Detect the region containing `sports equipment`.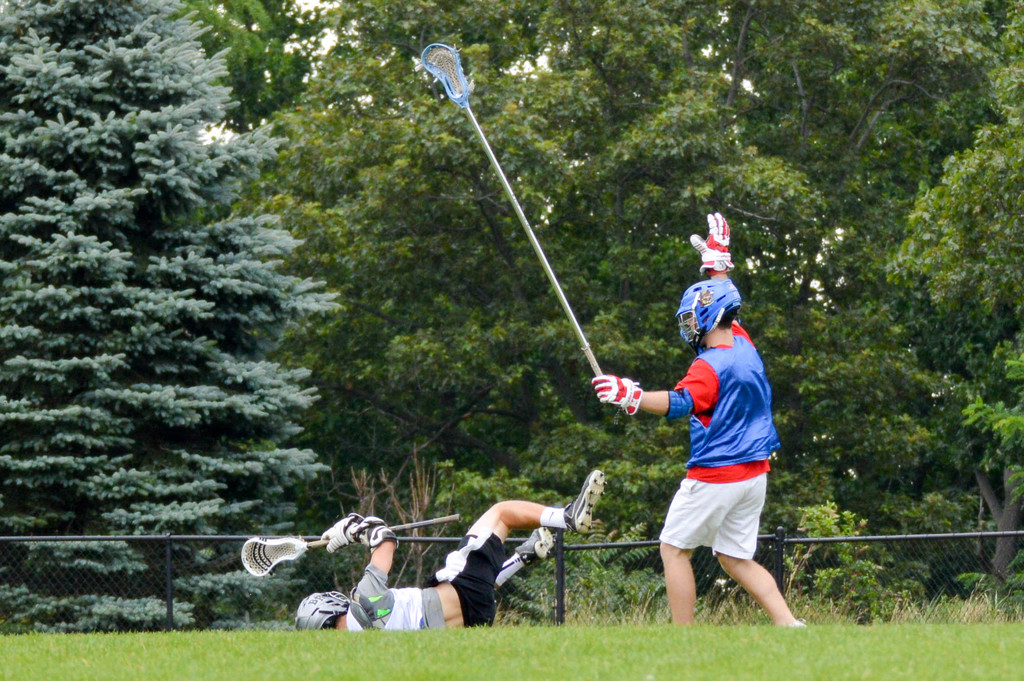
box=[592, 375, 646, 417].
